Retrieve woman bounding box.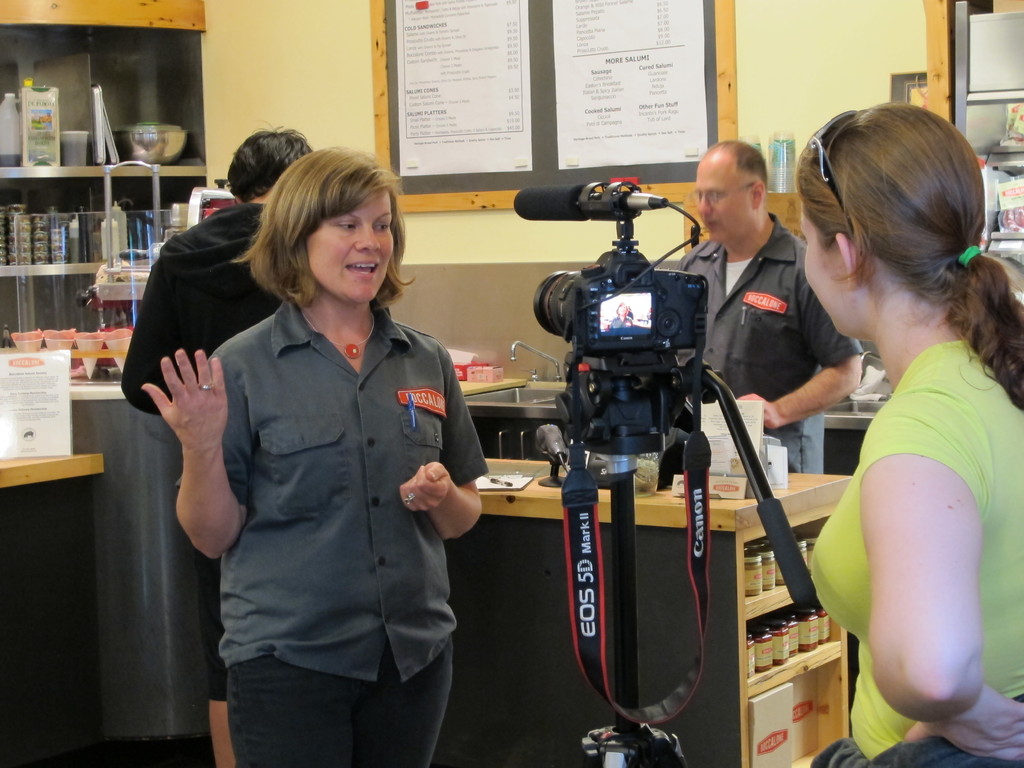
Bounding box: x1=123 y1=124 x2=313 y2=767.
